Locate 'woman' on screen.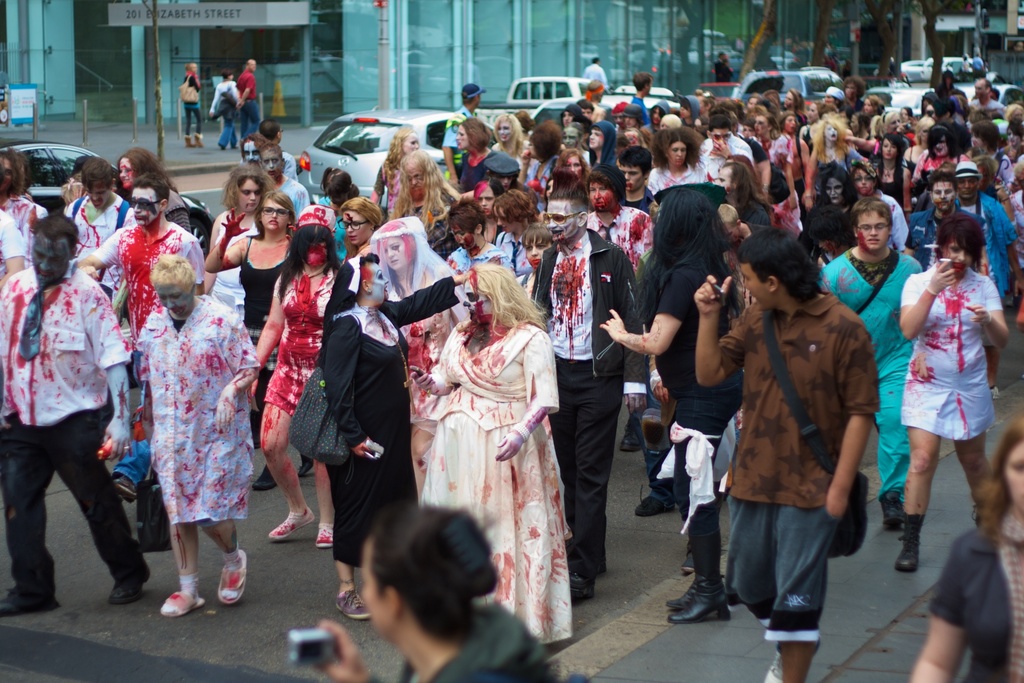
On screen at crop(337, 203, 387, 263).
